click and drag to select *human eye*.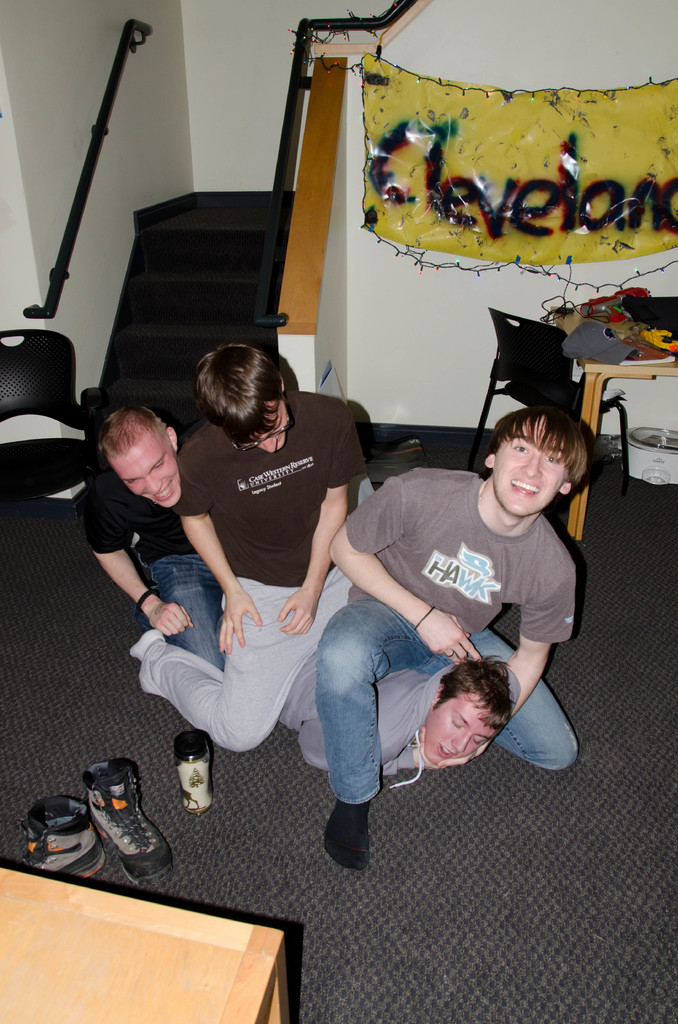
Selection: bbox=(509, 440, 530, 454).
